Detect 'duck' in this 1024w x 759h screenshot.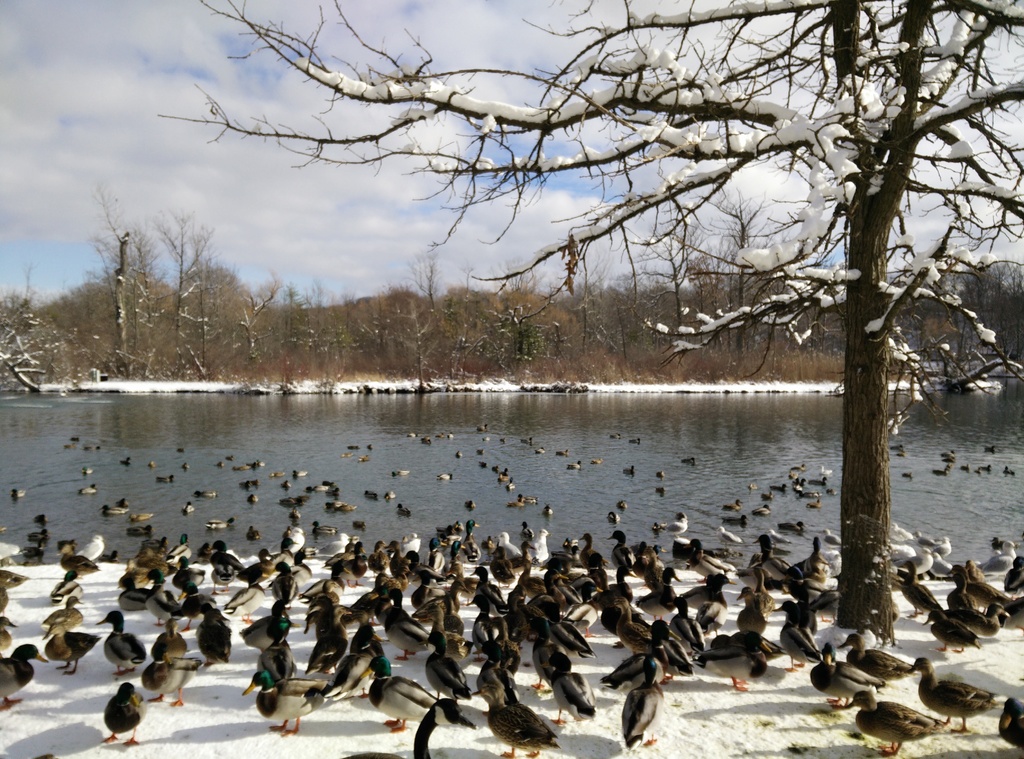
Detection: l=586, t=456, r=607, b=463.
